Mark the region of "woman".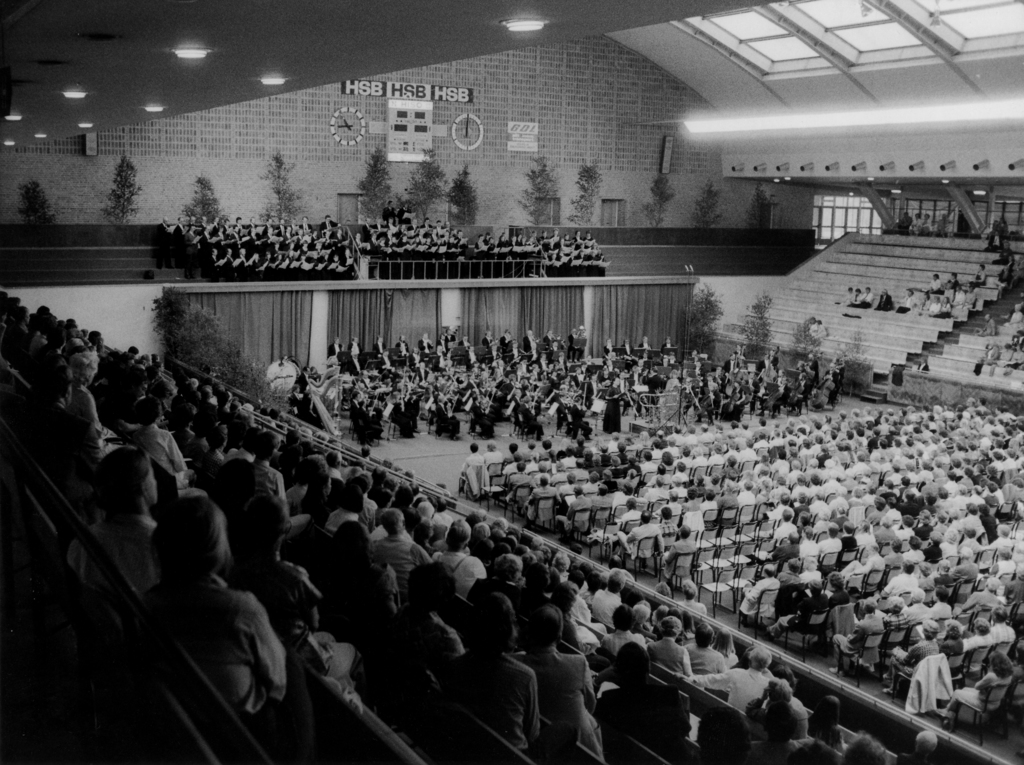
Region: box(771, 665, 803, 710).
